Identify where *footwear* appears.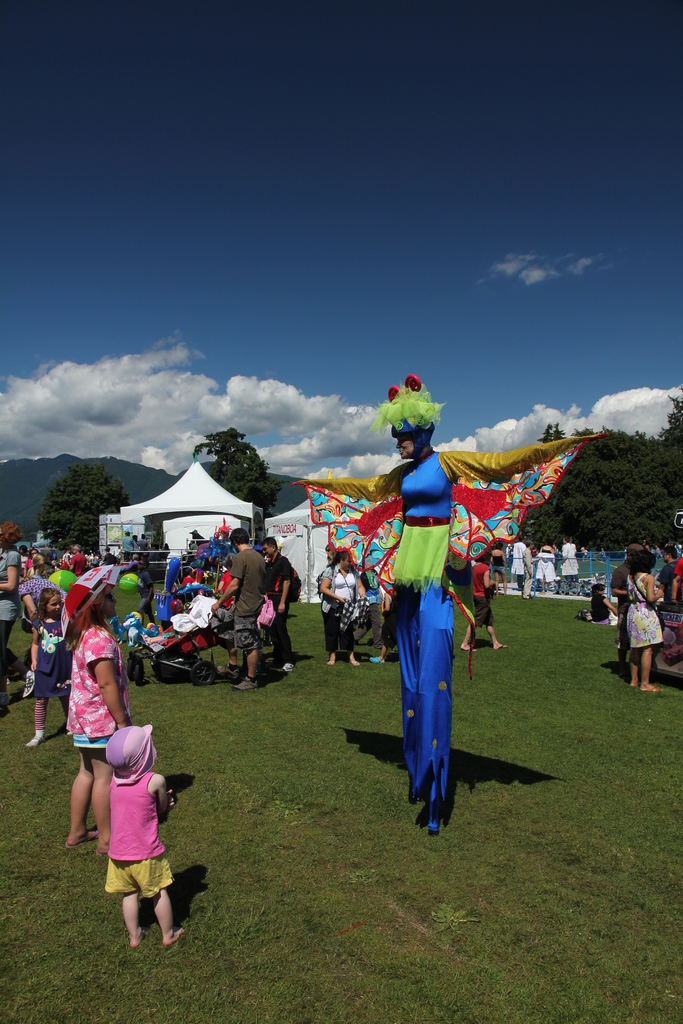
Appears at [left=632, top=678, right=642, bottom=693].
